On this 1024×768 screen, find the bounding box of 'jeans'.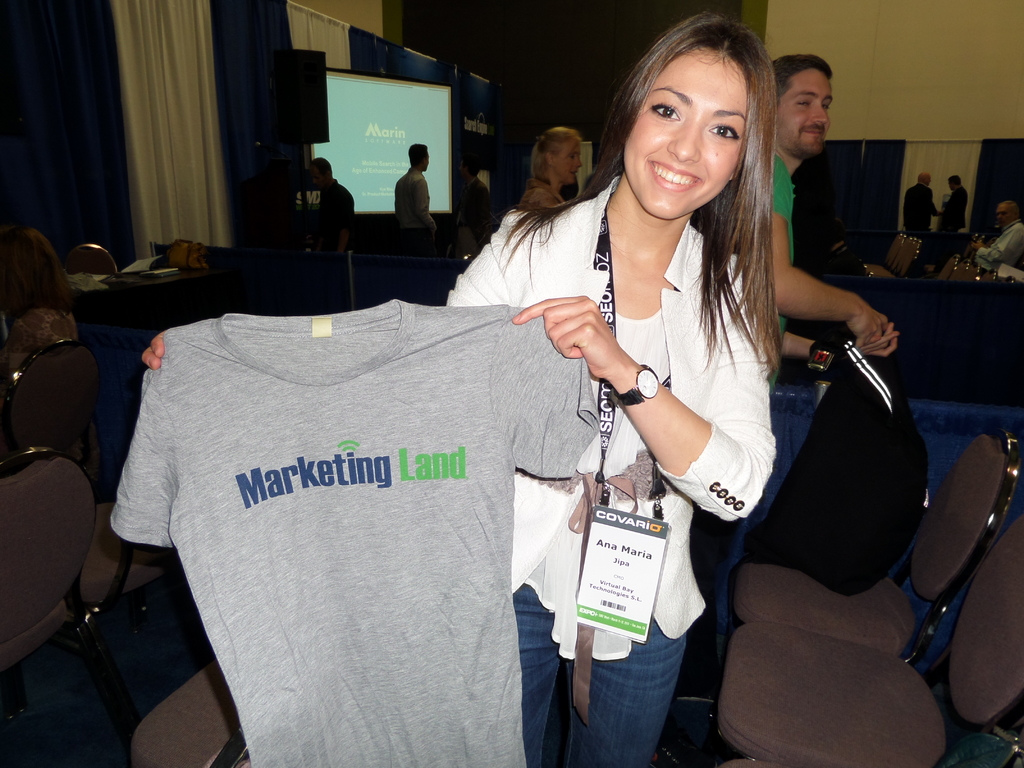
Bounding box: box(512, 582, 685, 767).
